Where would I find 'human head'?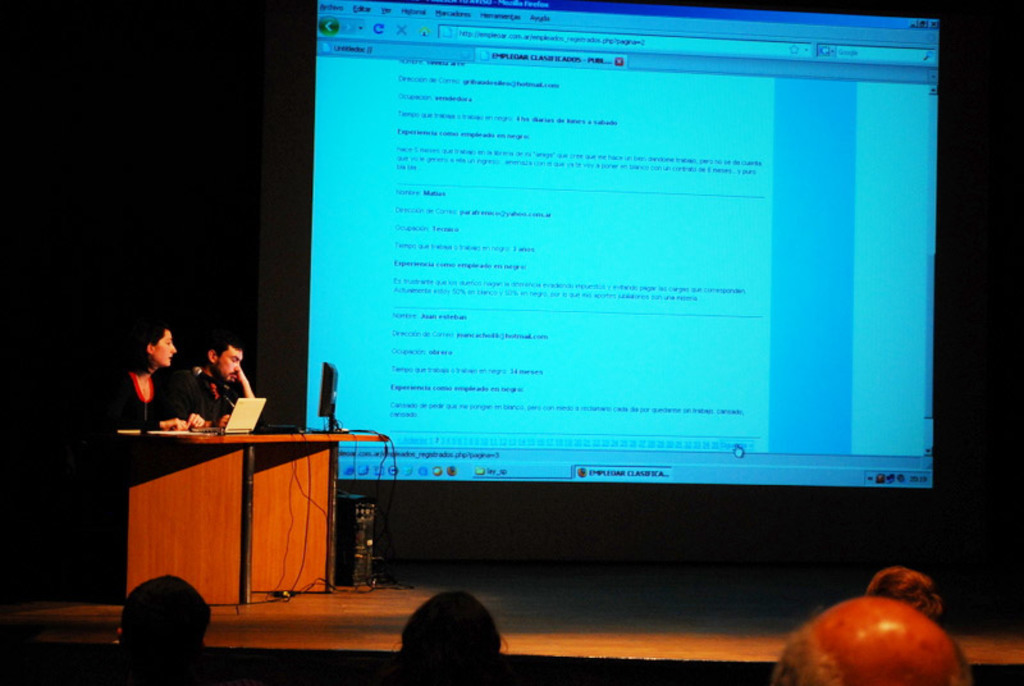
At (114, 586, 205, 666).
